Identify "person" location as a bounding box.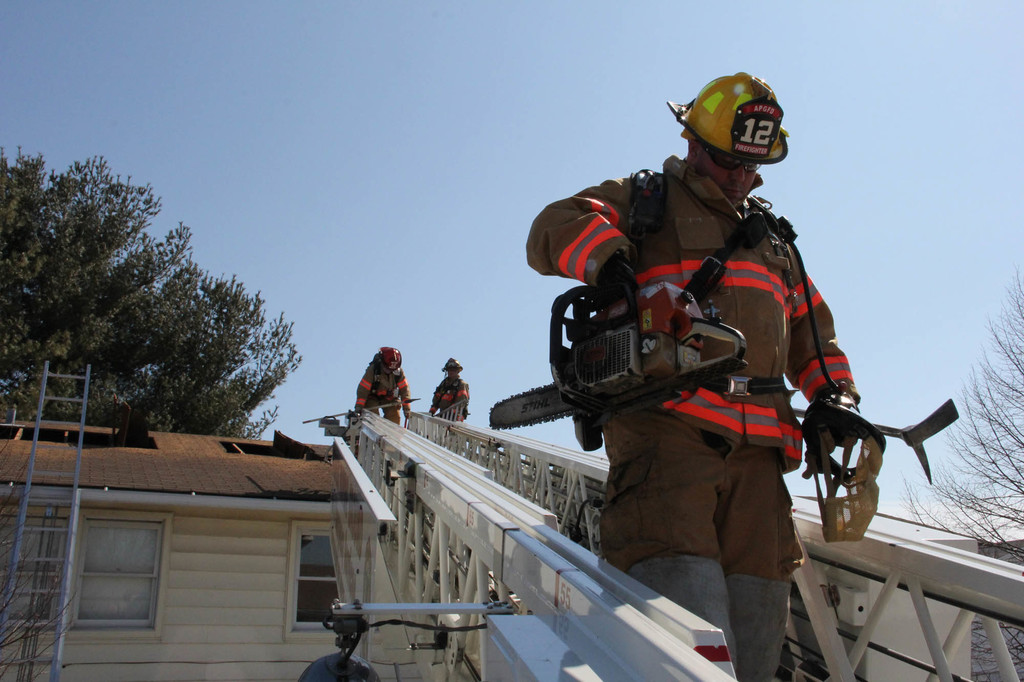
bbox=(356, 347, 410, 425).
